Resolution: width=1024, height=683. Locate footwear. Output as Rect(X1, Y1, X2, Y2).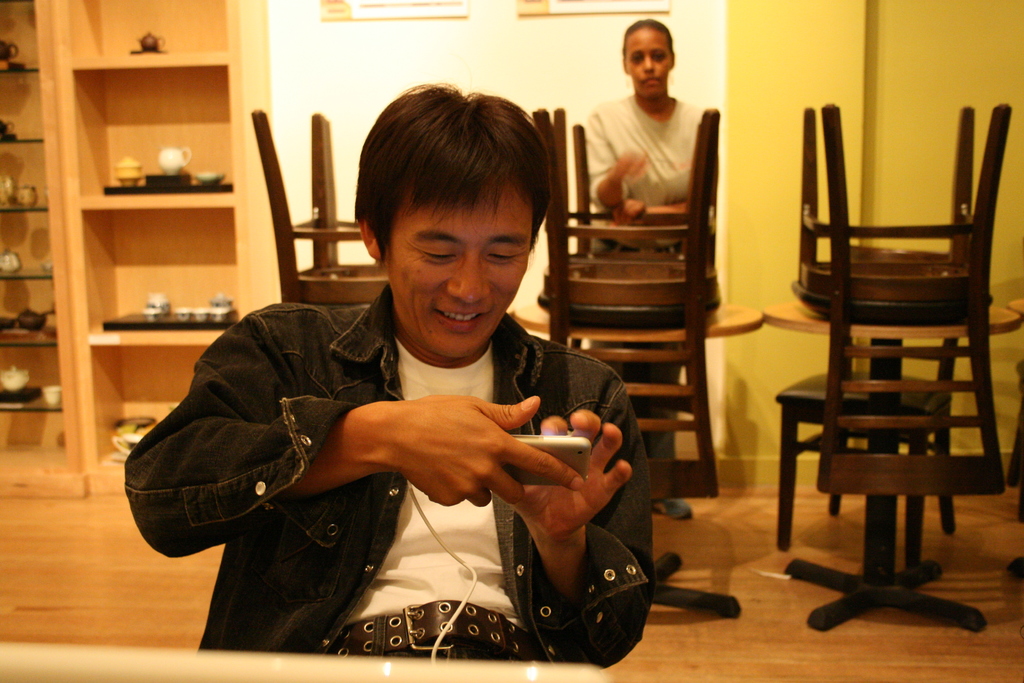
Rect(646, 488, 699, 525).
